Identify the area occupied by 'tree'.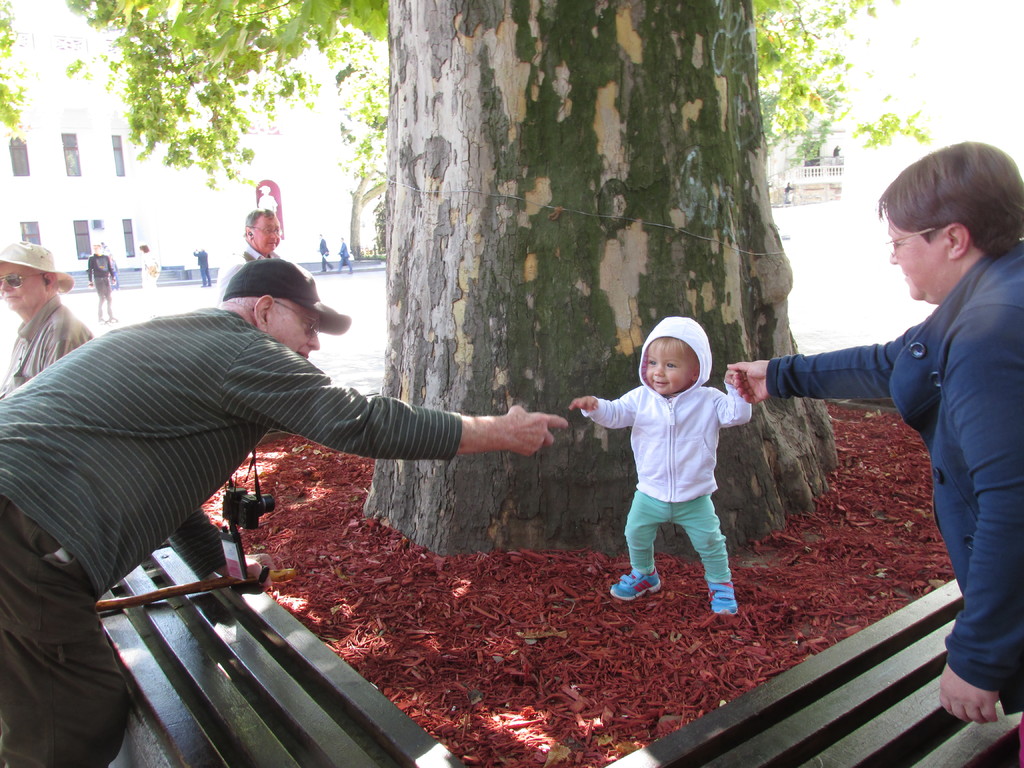
Area: rect(78, 0, 935, 543).
